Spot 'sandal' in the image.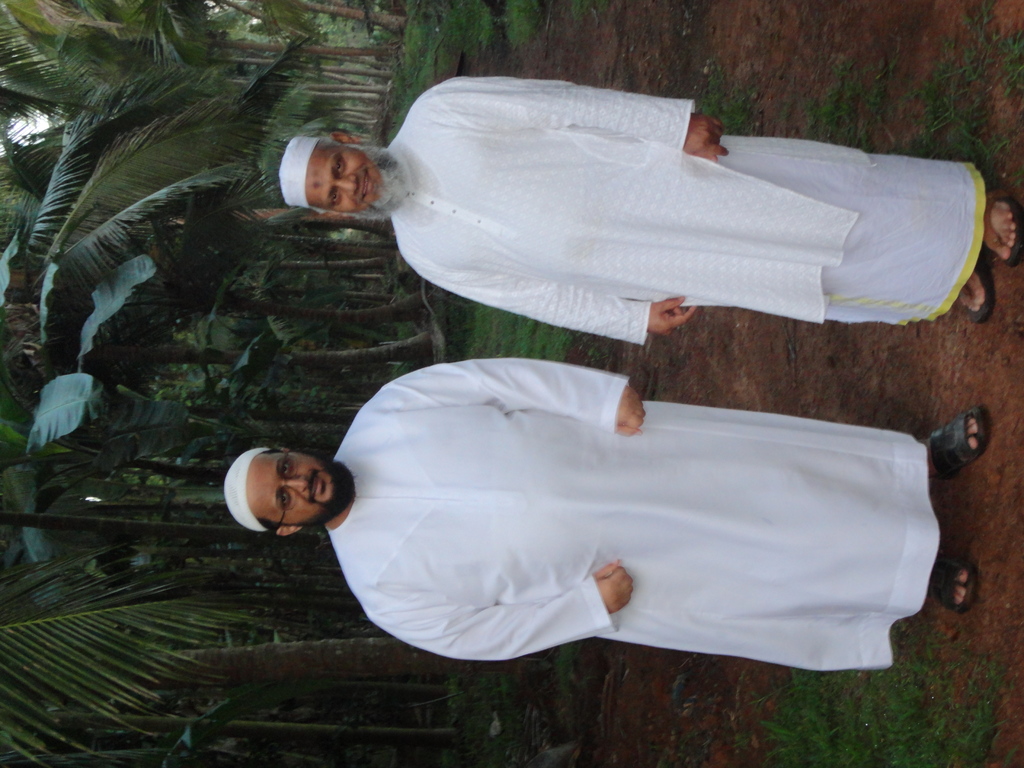
'sandal' found at (948,420,988,475).
